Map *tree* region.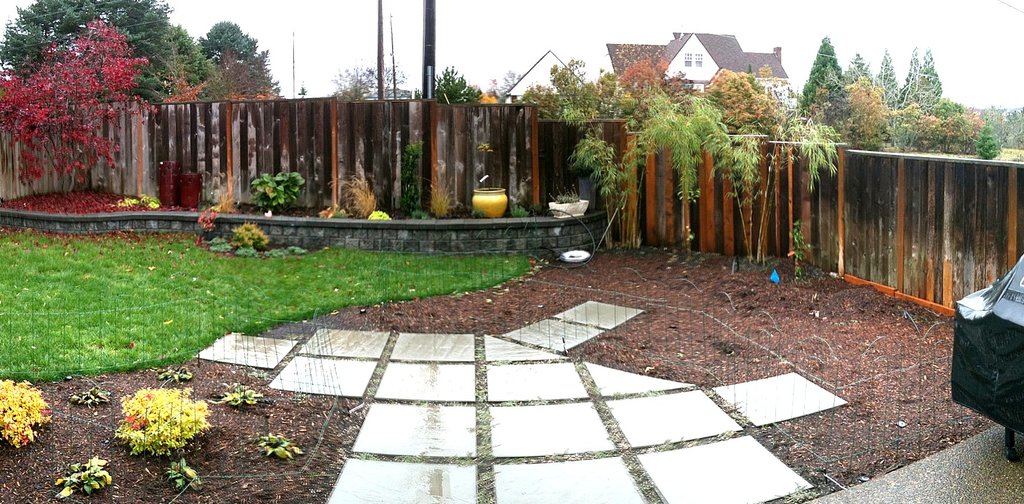
Mapped to locate(915, 53, 947, 121).
